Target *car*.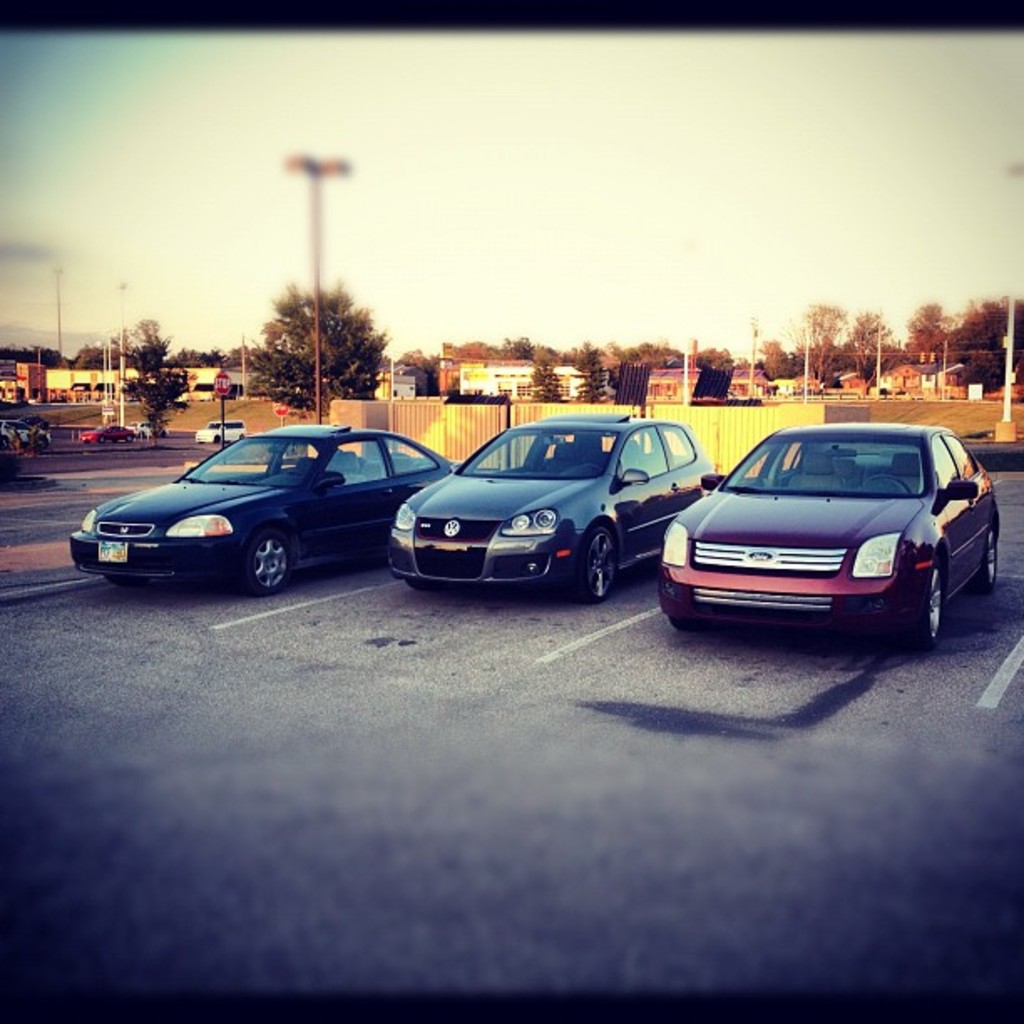
Target region: <bbox>653, 415, 996, 644</bbox>.
